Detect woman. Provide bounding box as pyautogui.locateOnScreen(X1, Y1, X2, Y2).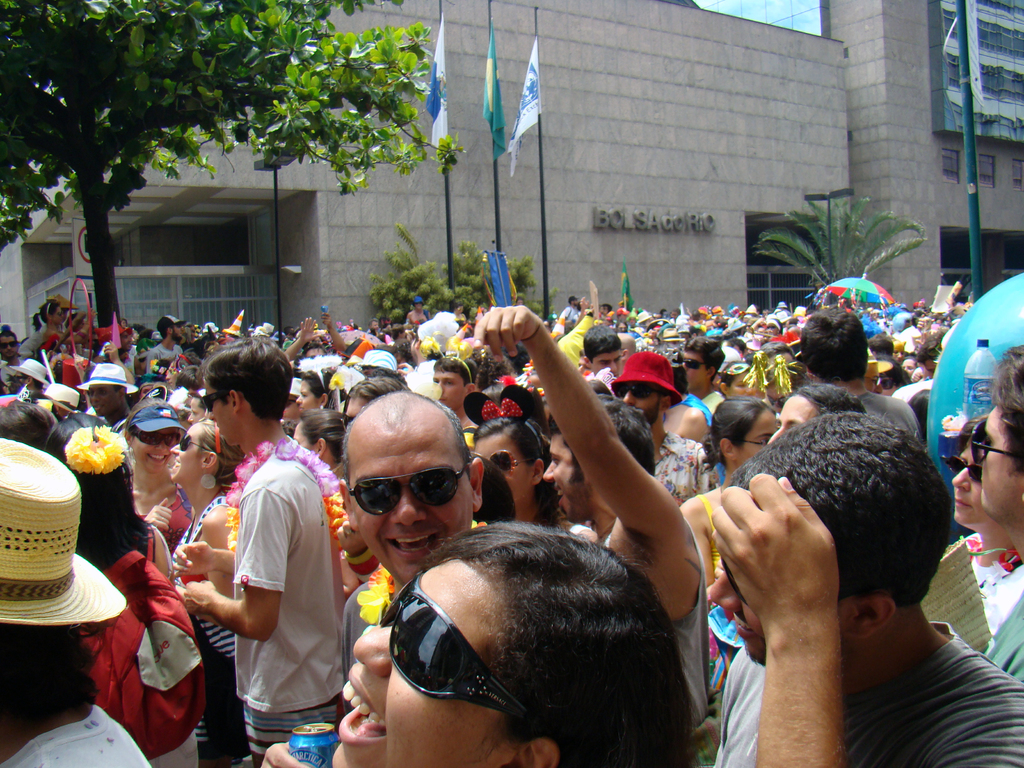
pyautogui.locateOnScreen(287, 505, 746, 767).
